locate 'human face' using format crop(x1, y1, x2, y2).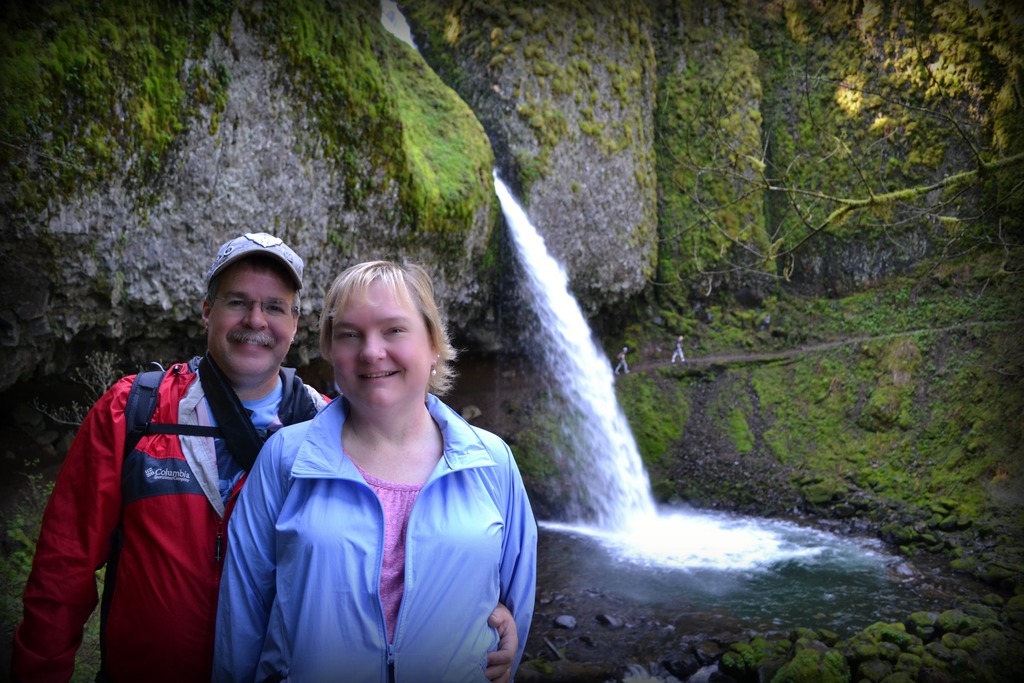
crop(332, 276, 435, 416).
